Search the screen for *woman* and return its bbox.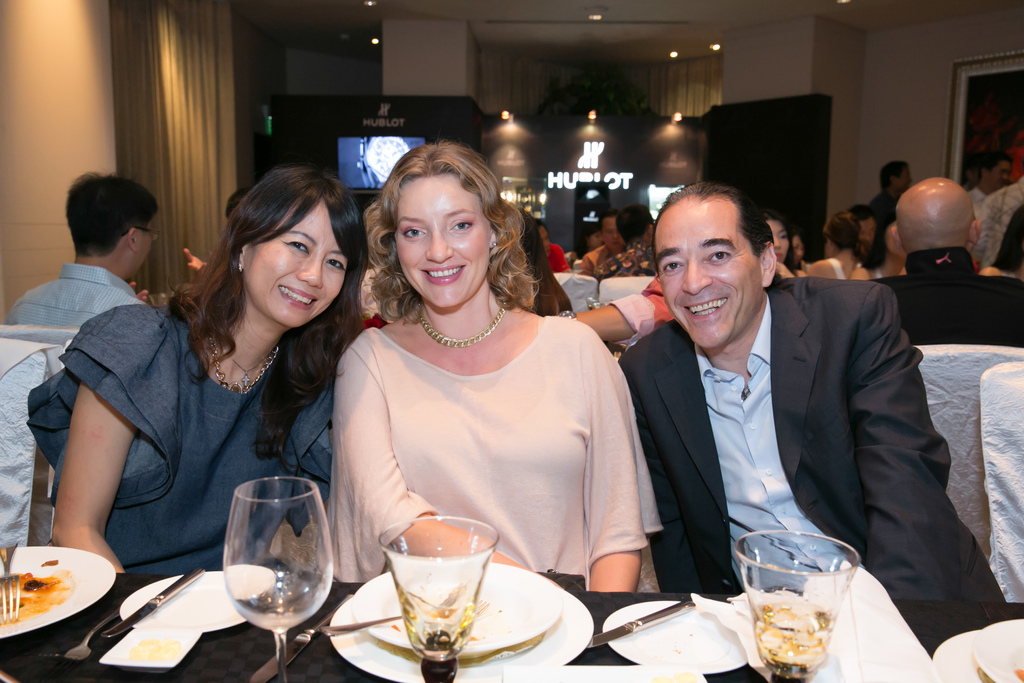
Found: bbox=(762, 208, 799, 282).
